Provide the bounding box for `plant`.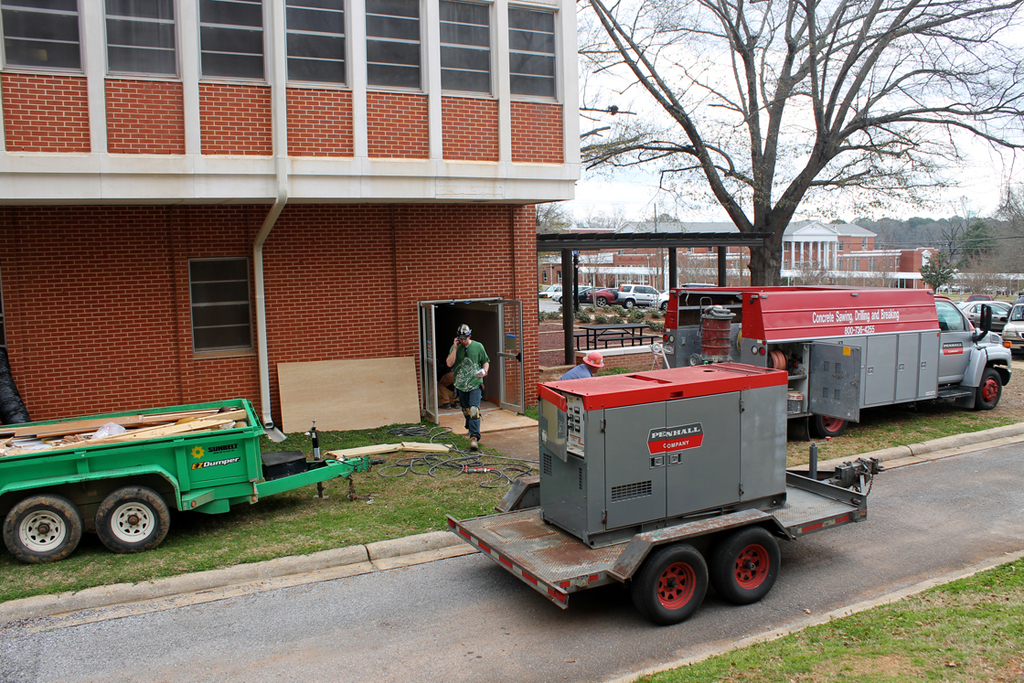
{"left": 576, "top": 307, "right": 586, "bottom": 325}.
